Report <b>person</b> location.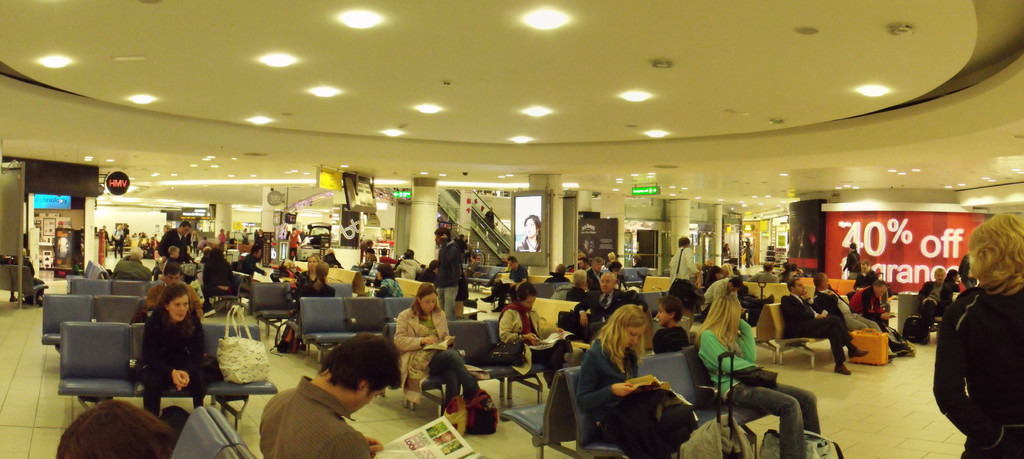
Report: [227,227,234,242].
